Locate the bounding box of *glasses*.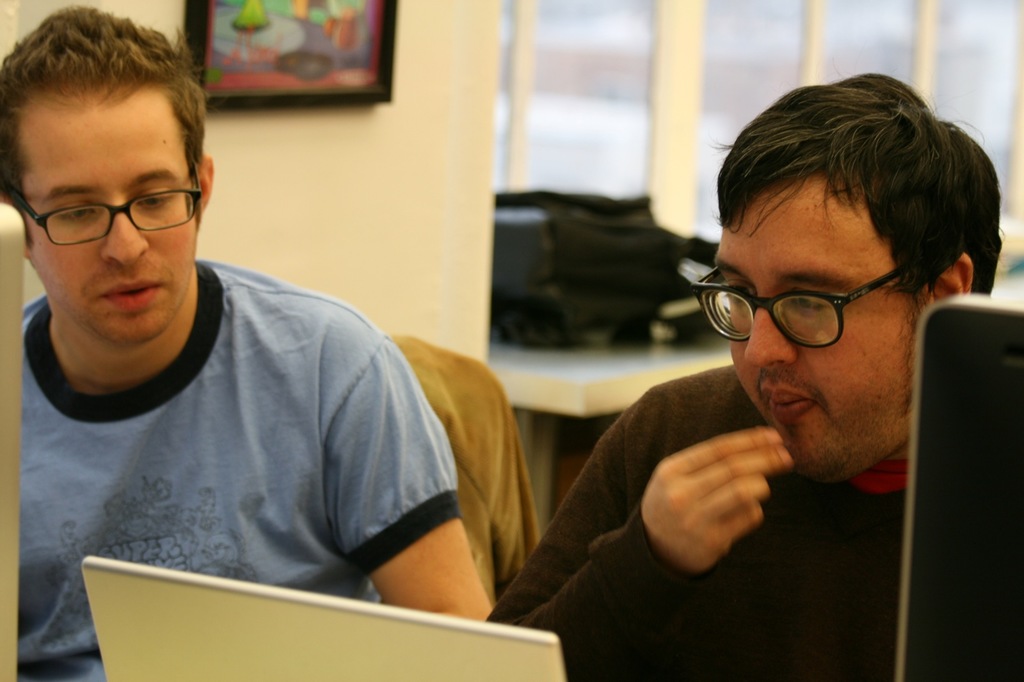
Bounding box: 0, 164, 205, 250.
